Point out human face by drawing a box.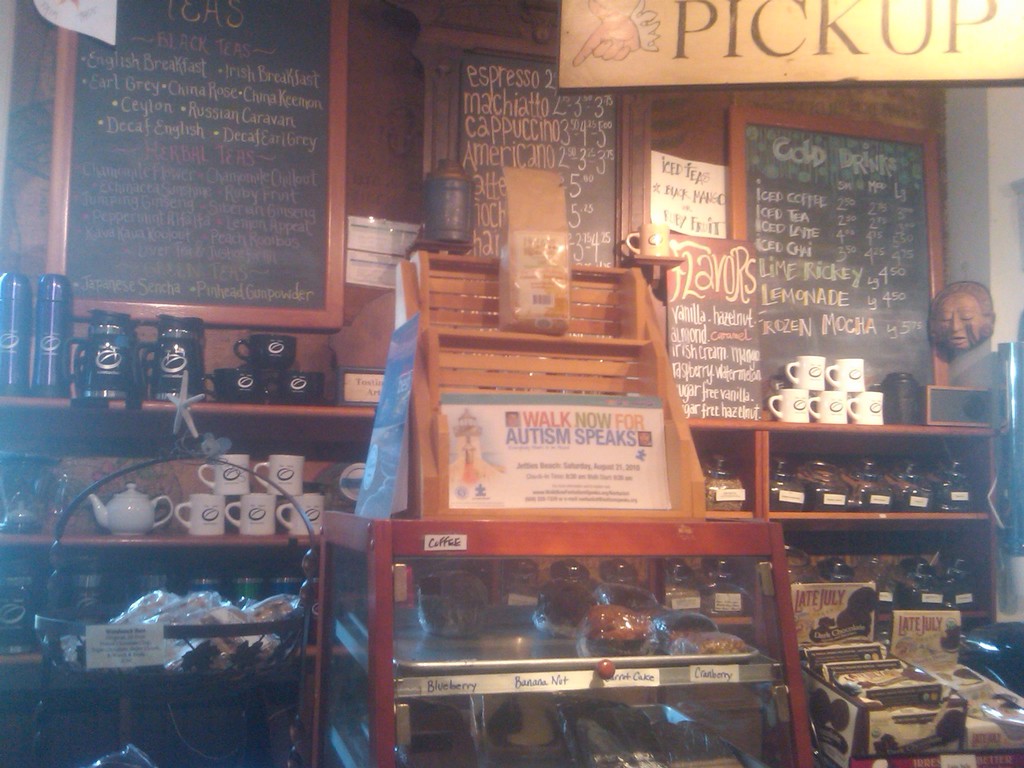
bbox=(938, 294, 984, 352).
